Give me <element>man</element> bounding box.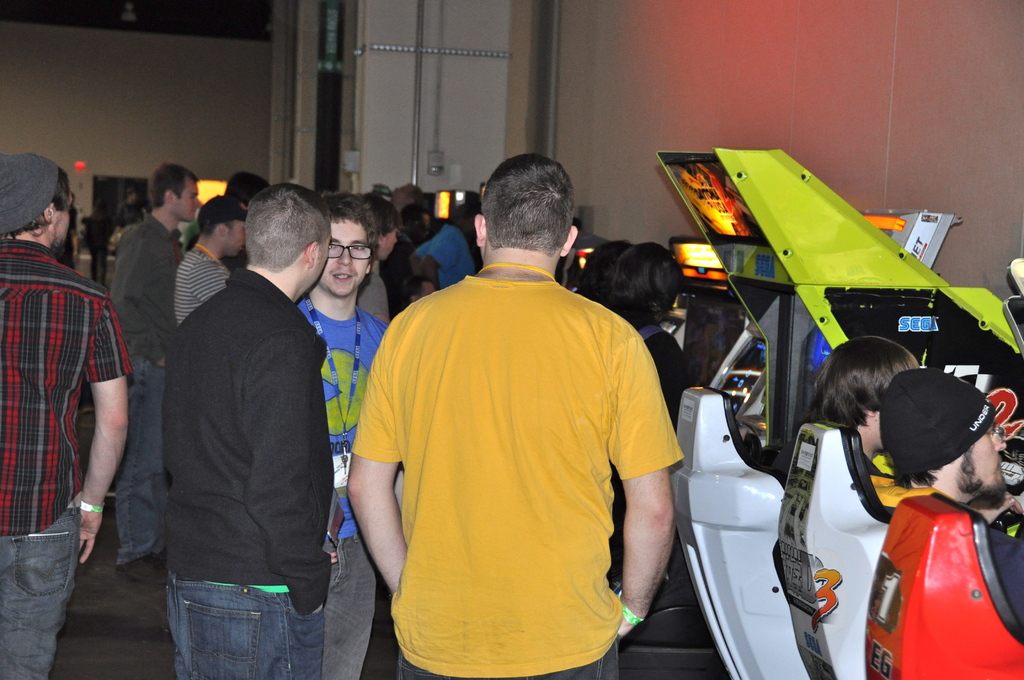
x1=406 y1=206 x2=479 y2=283.
